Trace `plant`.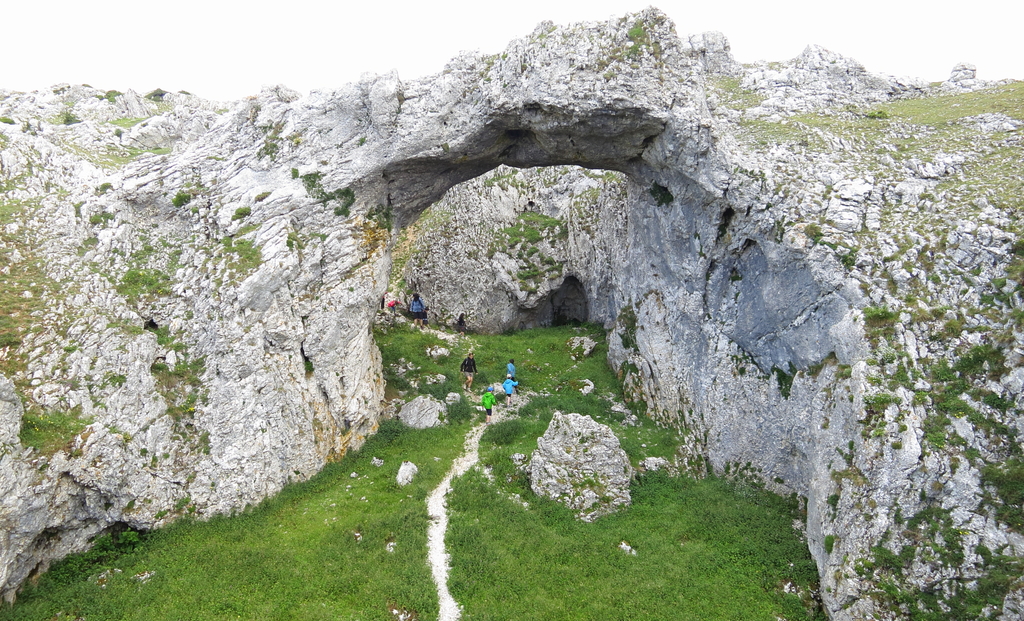
Traced to region(131, 149, 146, 159).
